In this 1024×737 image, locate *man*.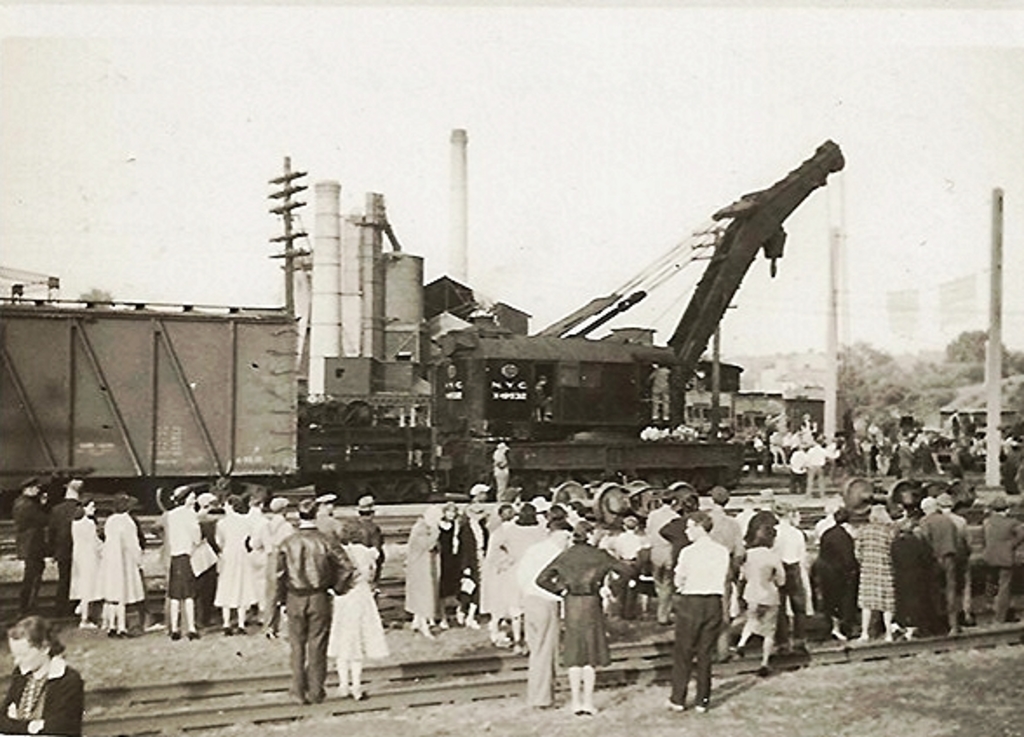
Bounding box: [x1=40, y1=483, x2=80, y2=610].
